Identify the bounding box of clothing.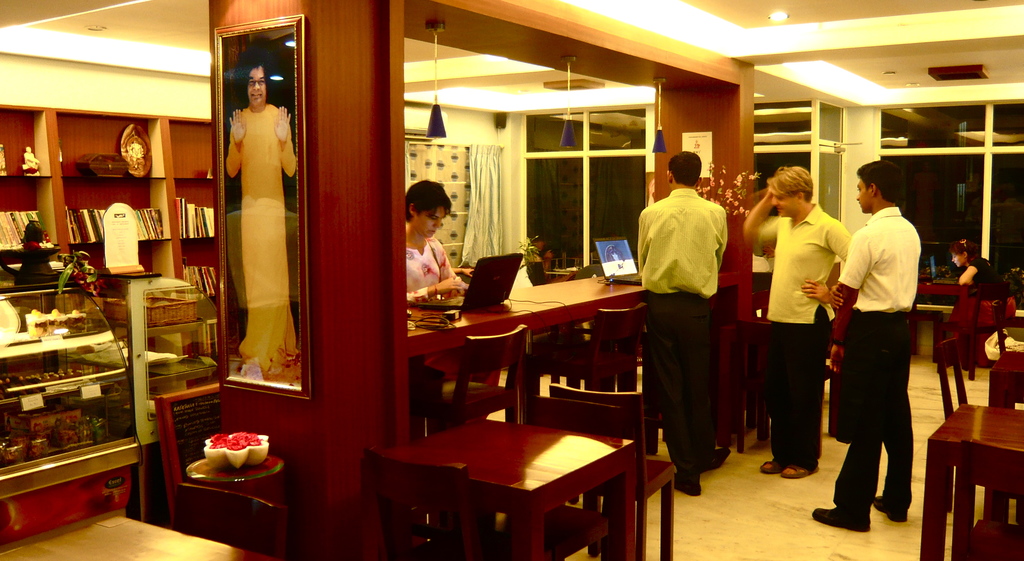
<box>831,200,918,526</box>.
